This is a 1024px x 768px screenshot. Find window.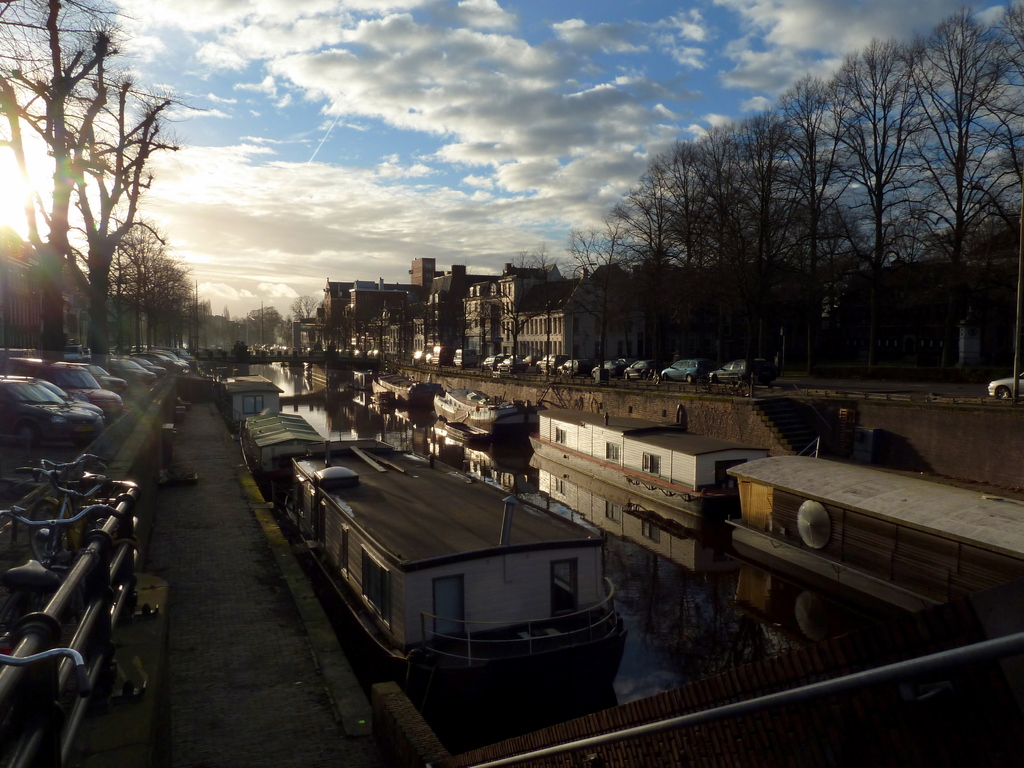
Bounding box: box=[554, 428, 566, 442].
